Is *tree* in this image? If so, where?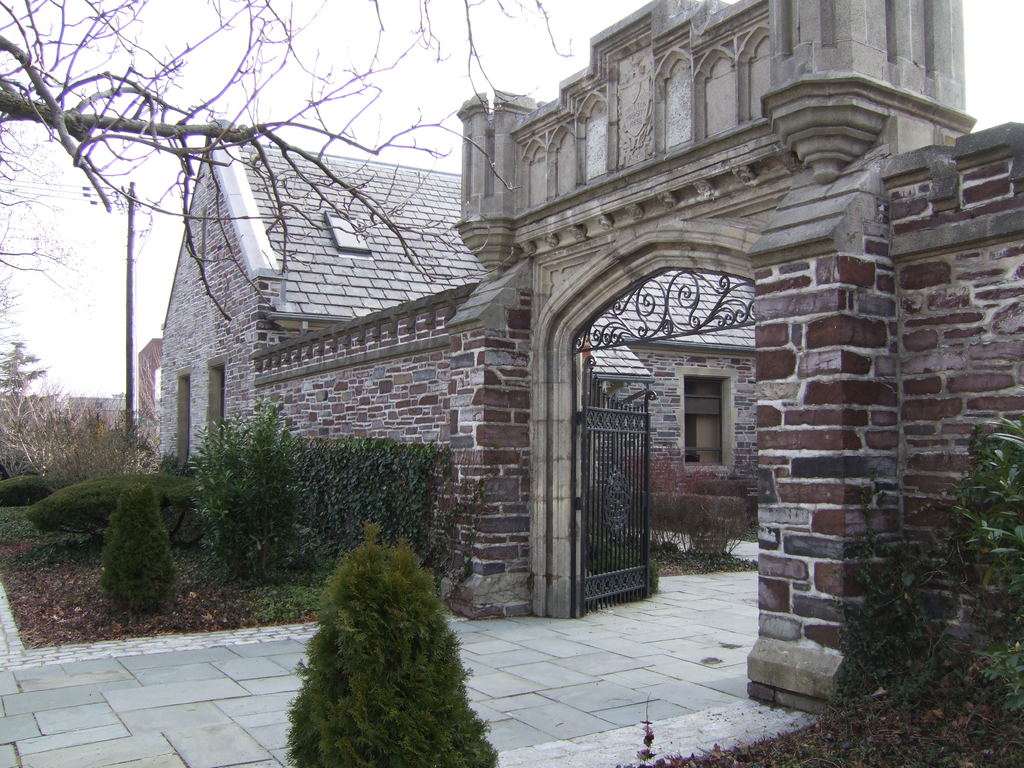
Yes, at 0,0,591,325.
